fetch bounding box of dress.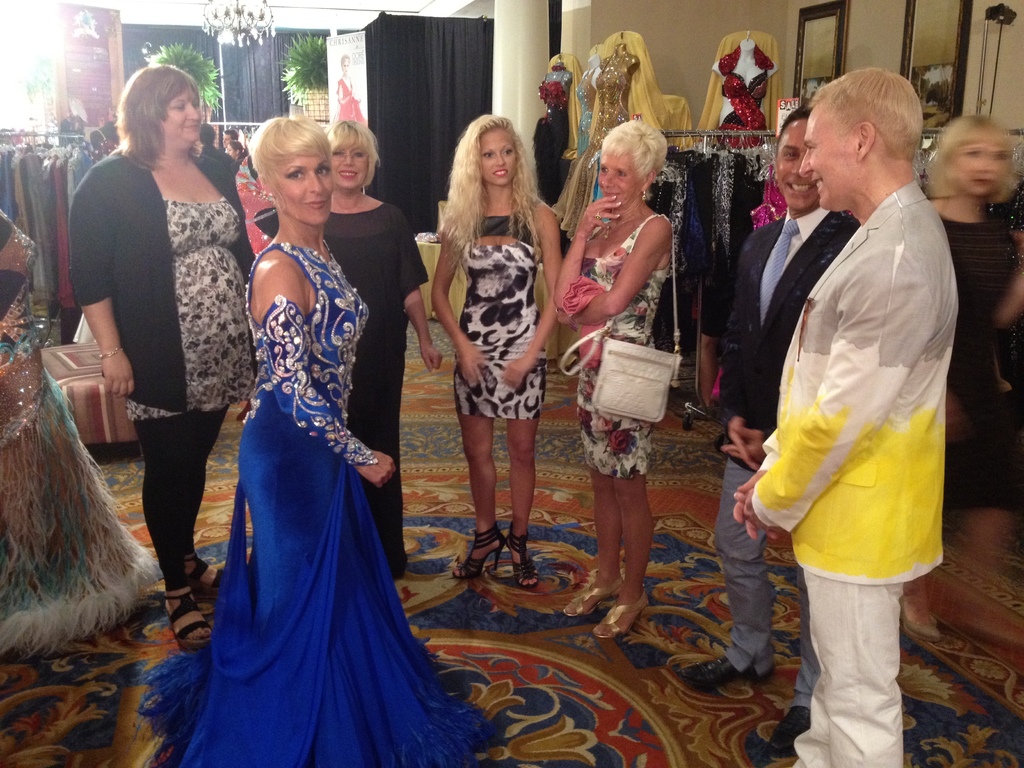
Bbox: 576/66/599/198.
